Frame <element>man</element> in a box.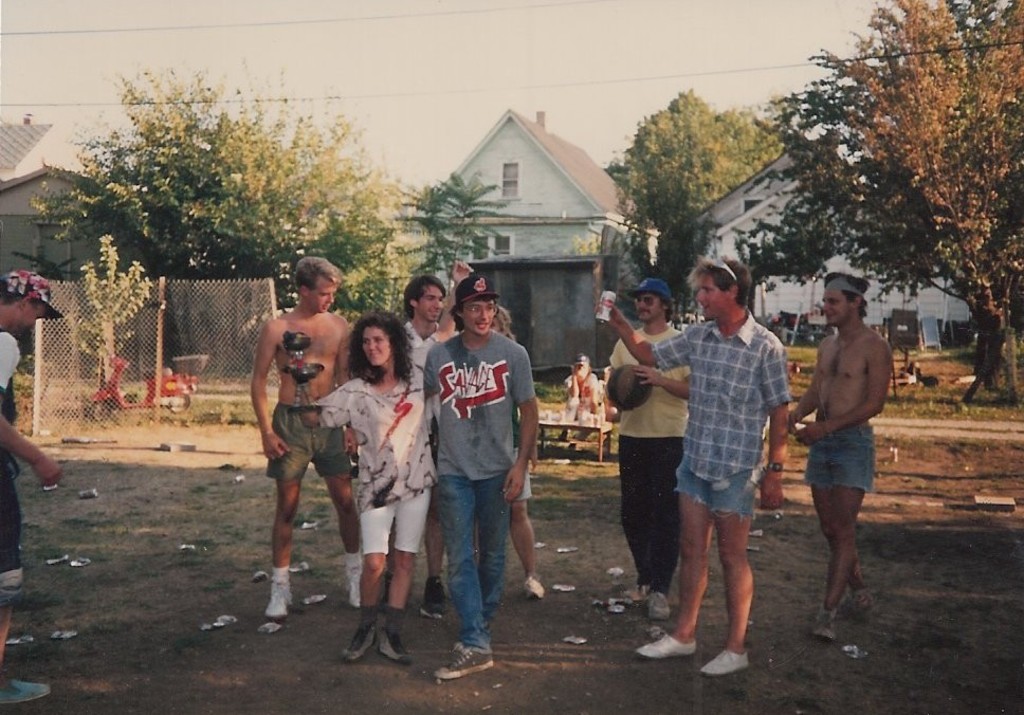
BBox(562, 352, 606, 424).
